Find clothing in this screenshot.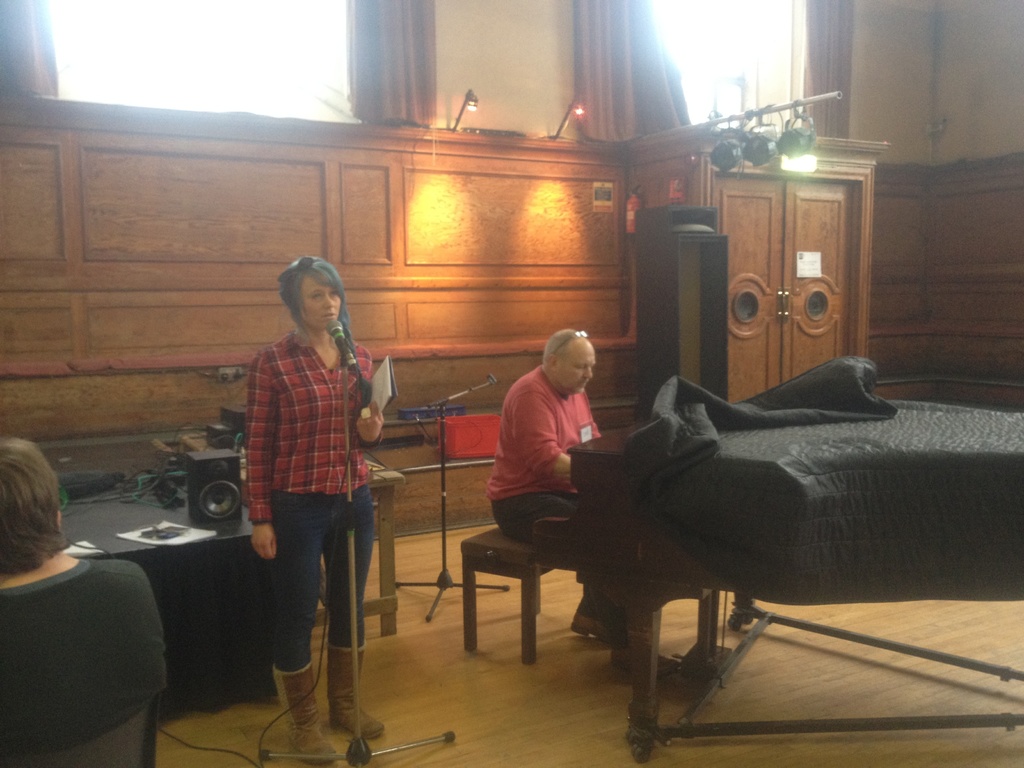
The bounding box for clothing is x1=236 y1=265 x2=389 y2=653.
